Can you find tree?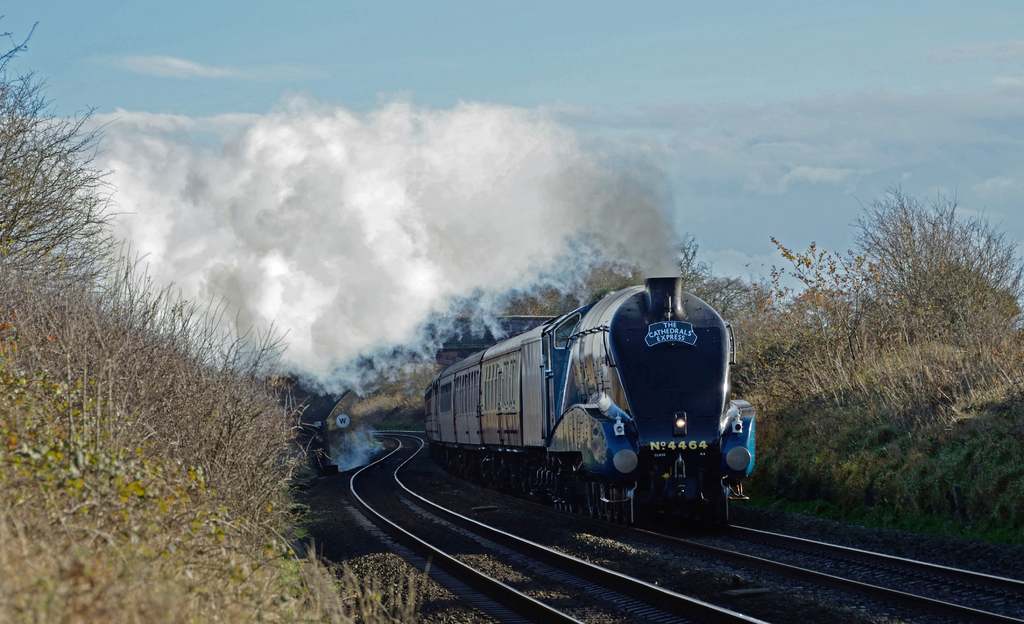
Yes, bounding box: x1=0 y1=21 x2=315 y2=541.
